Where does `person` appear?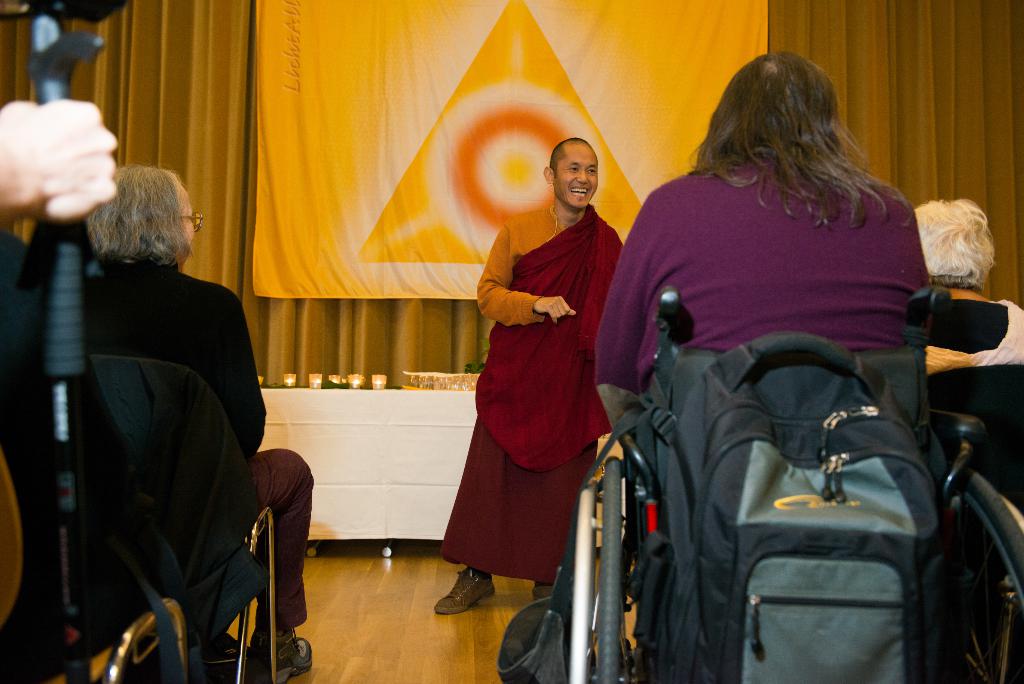
Appears at (593,47,934,457).
